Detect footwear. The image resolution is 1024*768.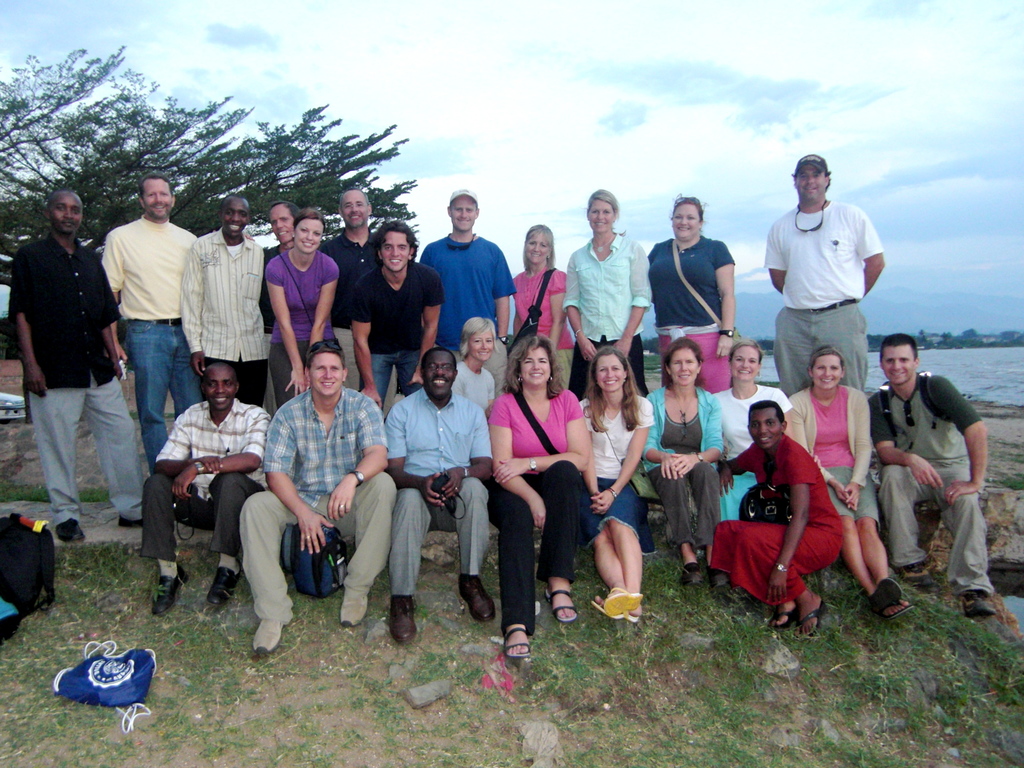
Rect(252, 617, 291, 656).
